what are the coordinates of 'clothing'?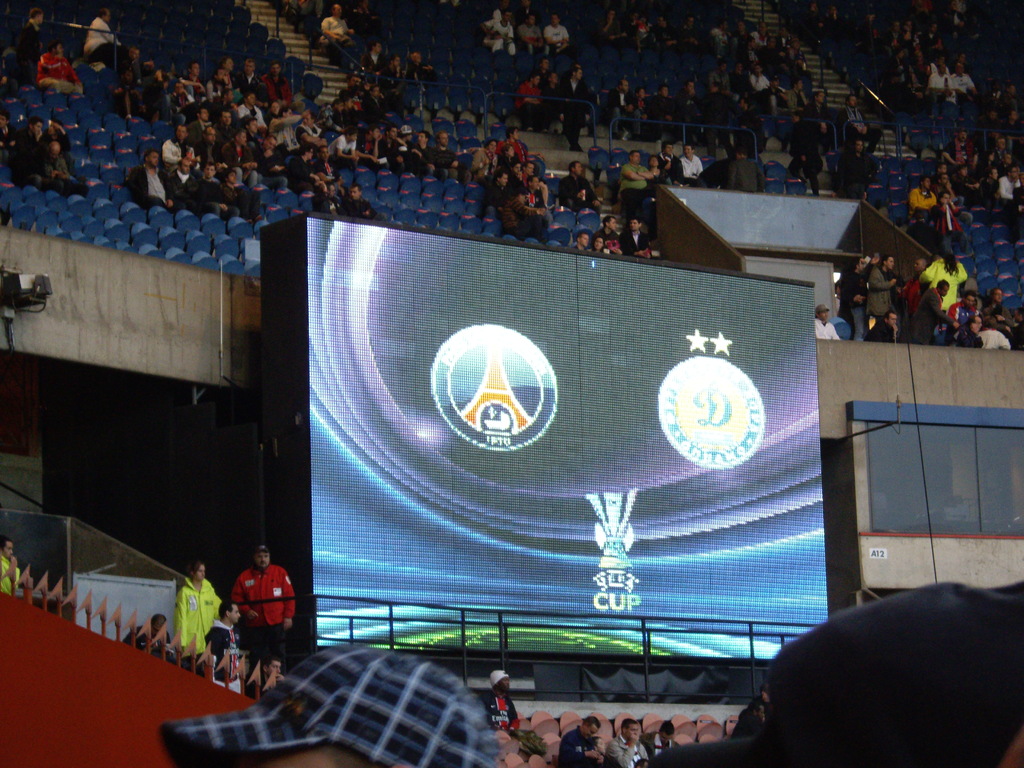
<box>609,733,648,767</box>.
